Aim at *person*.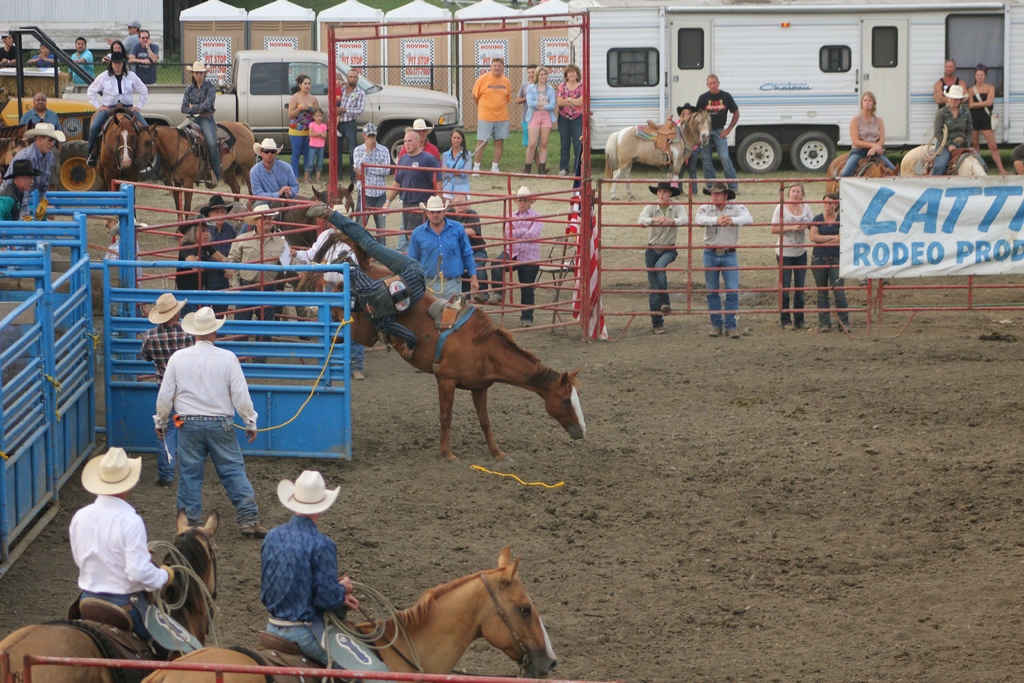
Aimed at [150, 306, 273, 536].
